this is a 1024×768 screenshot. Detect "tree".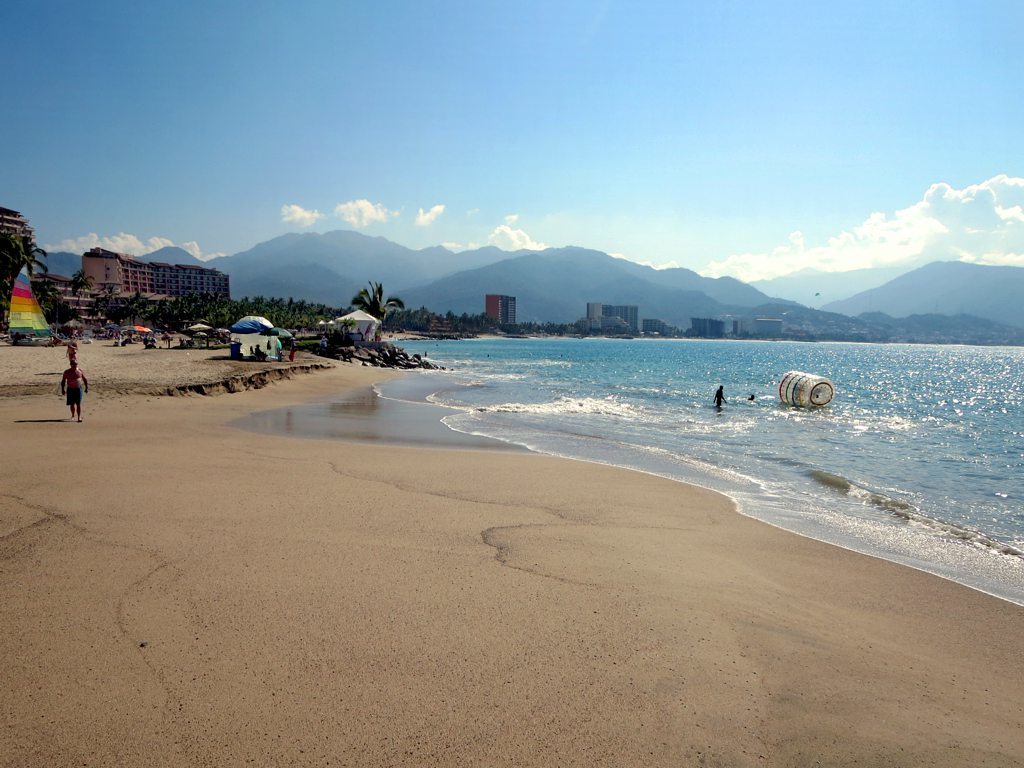
{"left": 3, "top": 228, "right": 46, "bottom": 328}.
